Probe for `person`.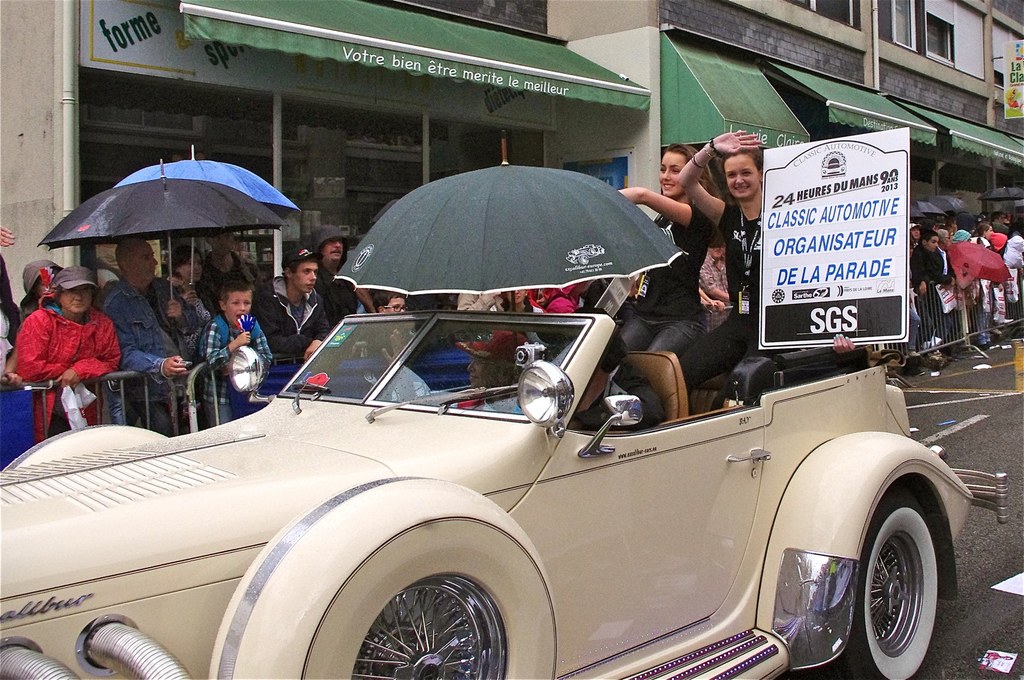
Probe result: locate(504, 290, 544, 314).
